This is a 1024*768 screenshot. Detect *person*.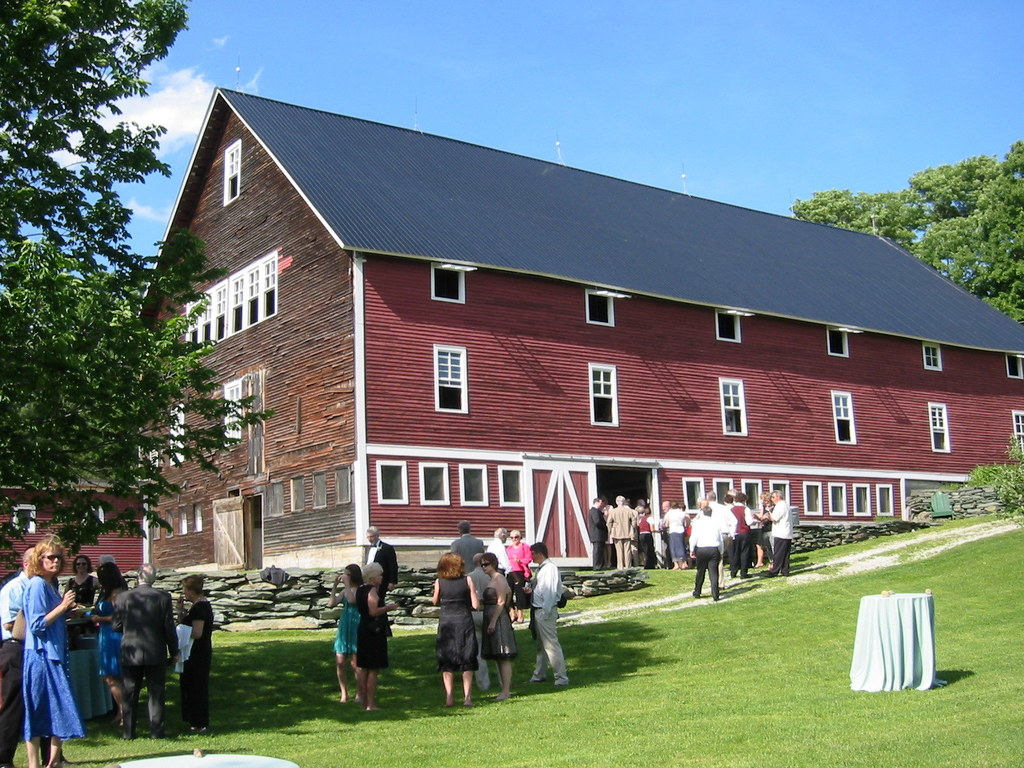
{"x1": 326, "y1": 561, "x2": 356, "y2": 700}.
